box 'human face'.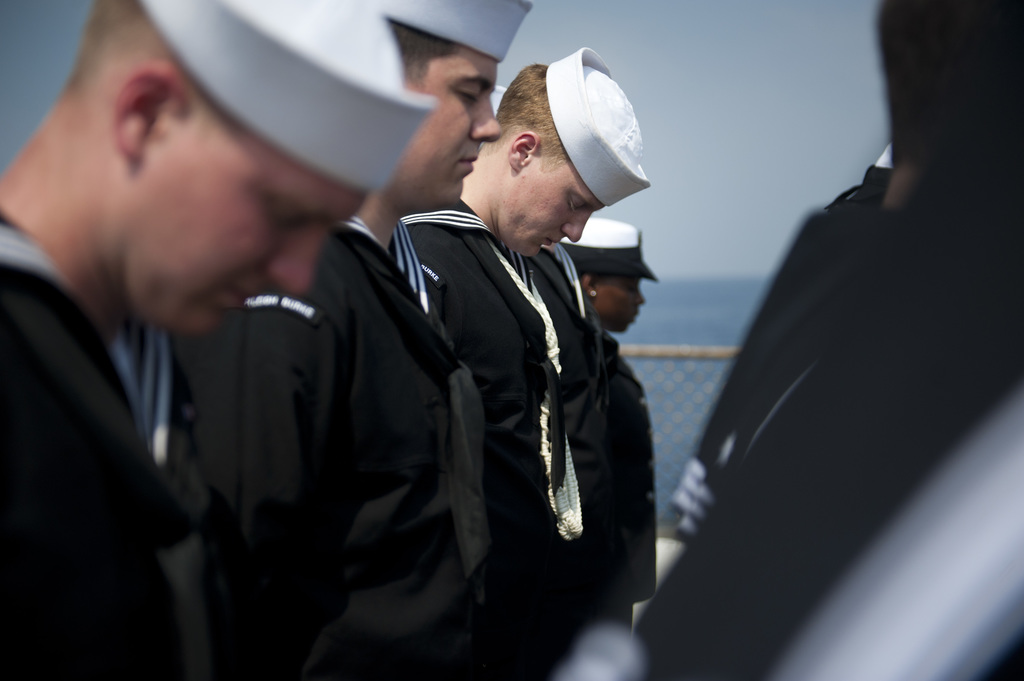
select_region(380, 44, 511, 209).
